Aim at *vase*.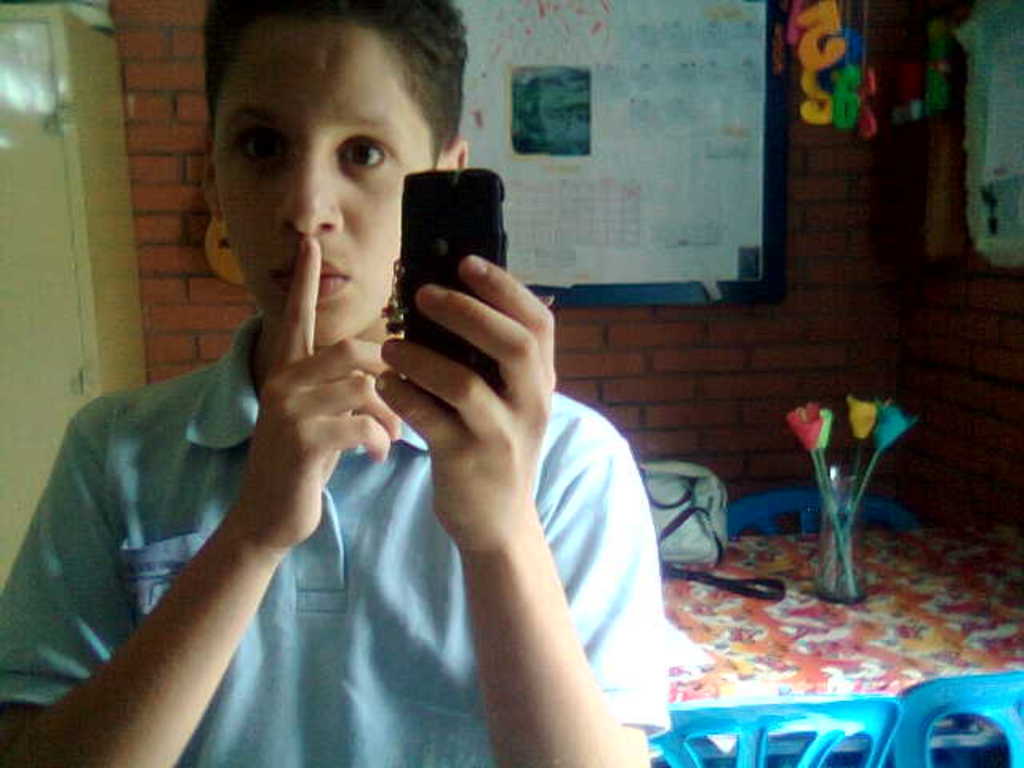
Aimed at select_region(811, 467, 867, 603).
